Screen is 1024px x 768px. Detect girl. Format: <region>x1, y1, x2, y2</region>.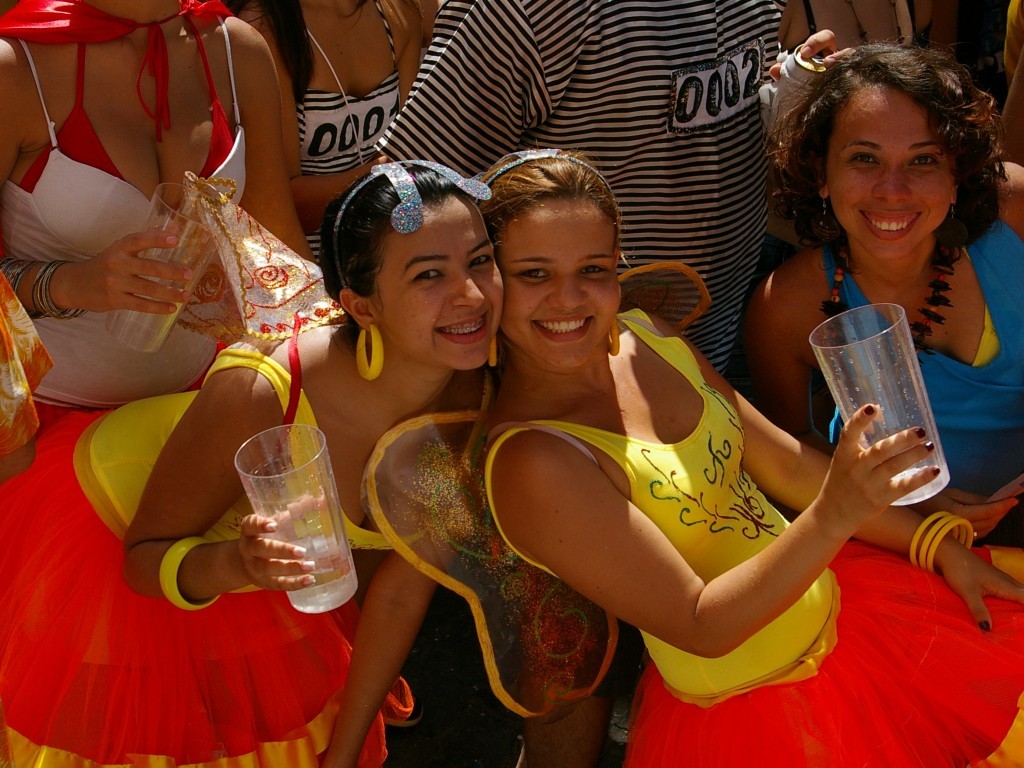
<region>0, 162, 504, 767</region>.
